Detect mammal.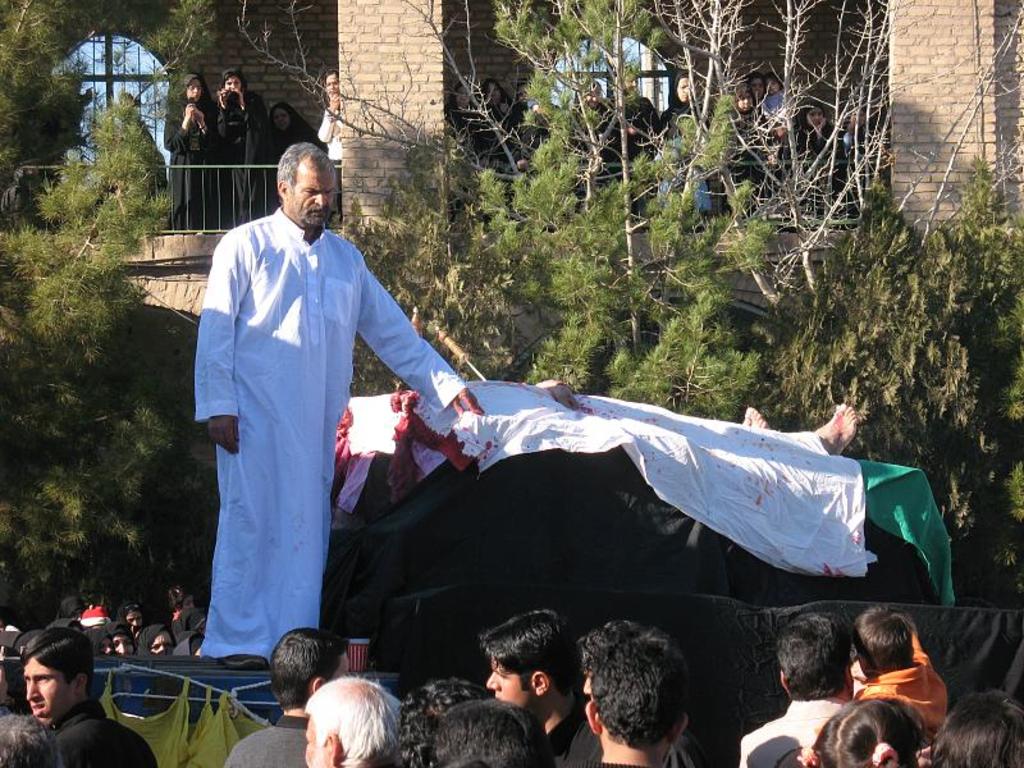
Detected at bbox=[225, 630, 349, 767].
